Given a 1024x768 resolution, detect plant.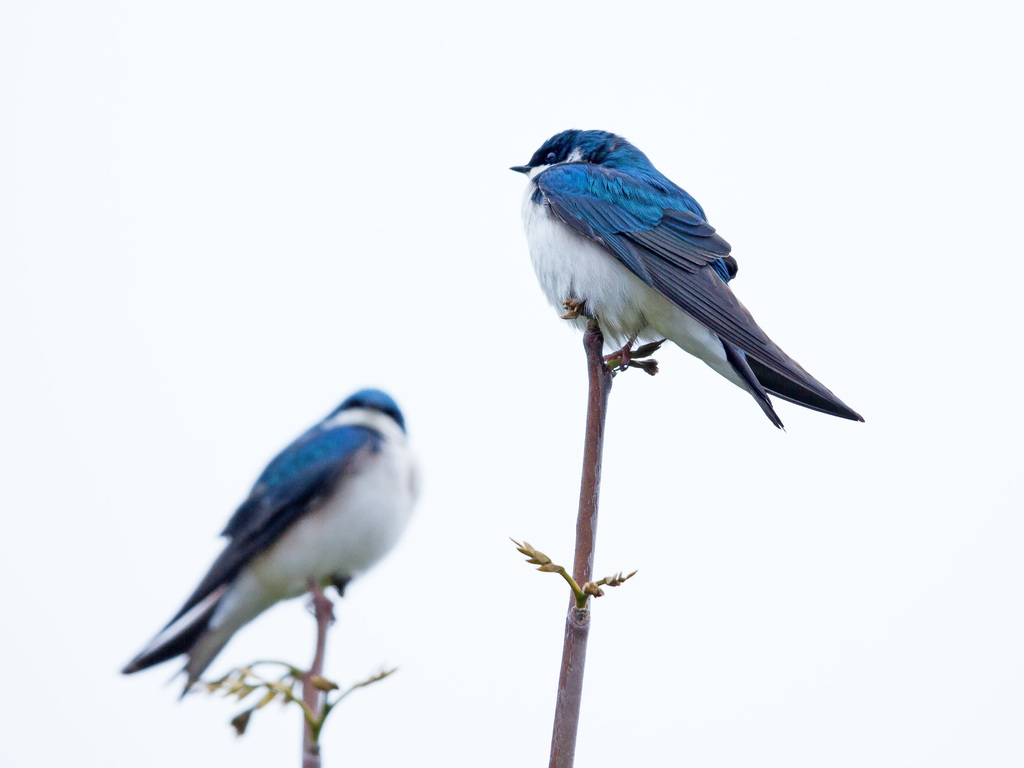
509, 318, 669, 765.
